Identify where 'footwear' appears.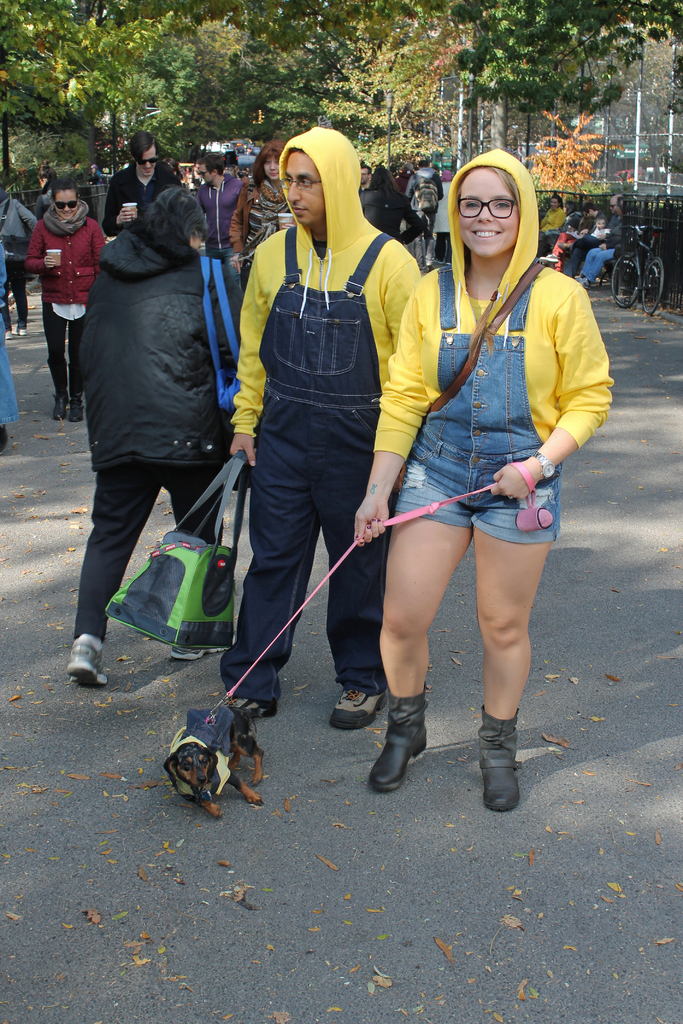
Appears at Rect(0, 424, 10, 453).
